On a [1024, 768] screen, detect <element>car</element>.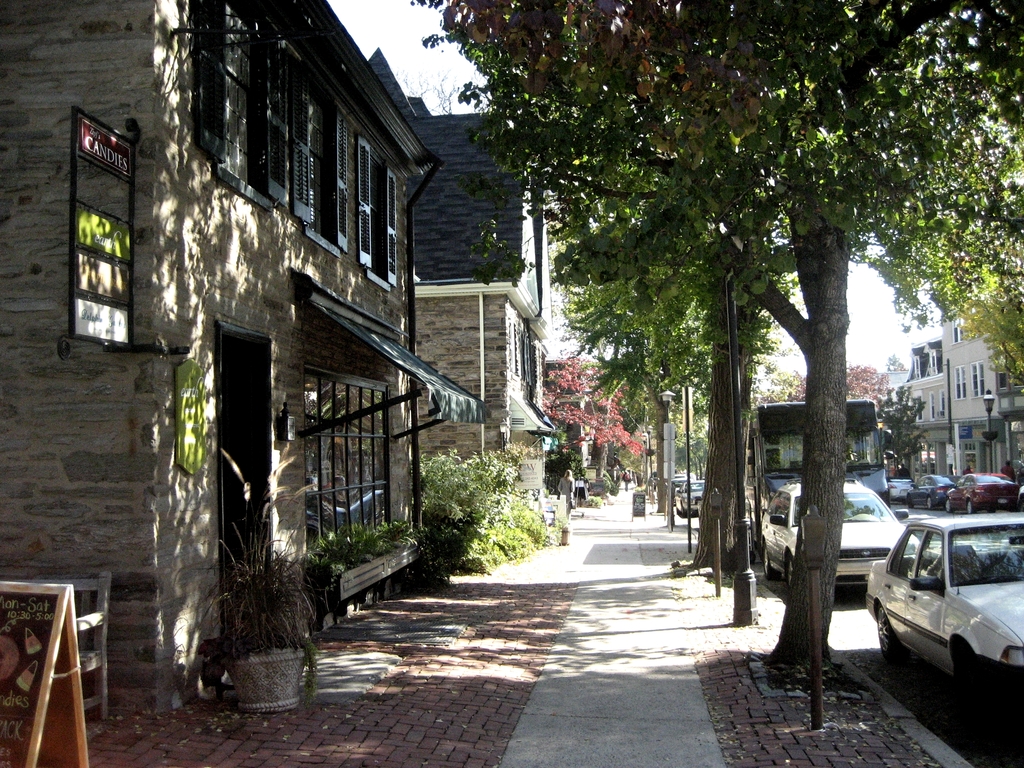
rect(675, 479, 705, 513).
